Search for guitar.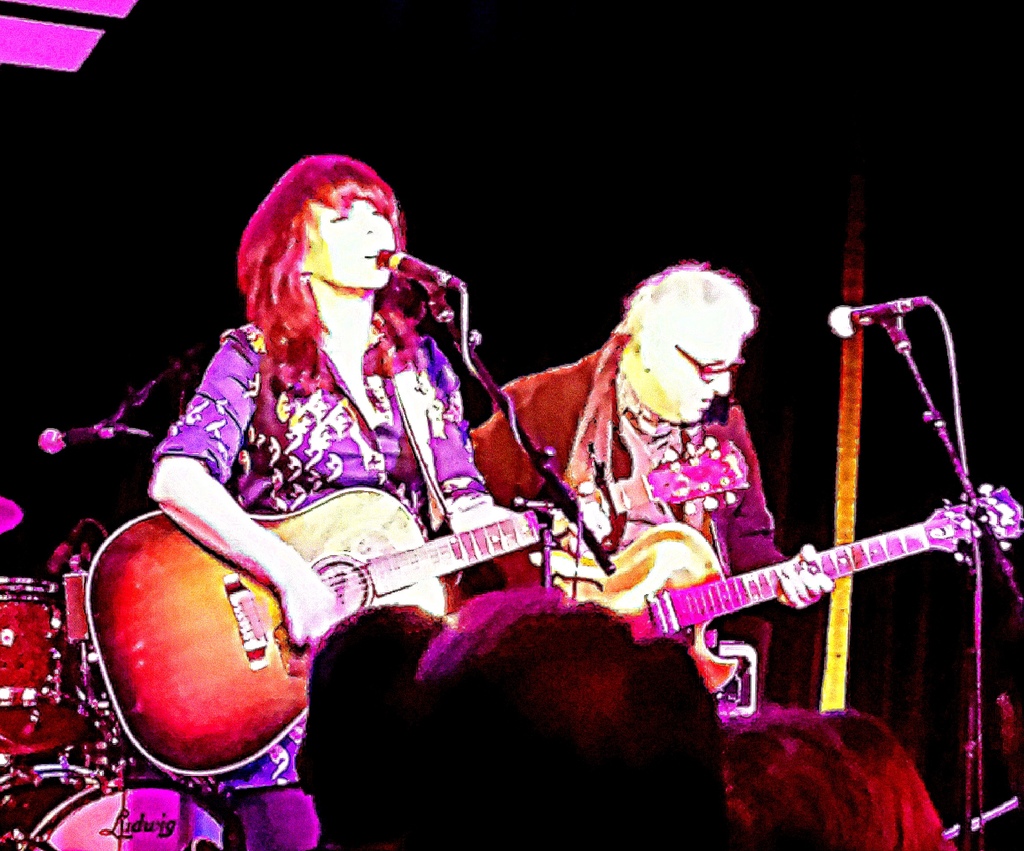
Found at l=528, t=501, r=1023, b=700.
